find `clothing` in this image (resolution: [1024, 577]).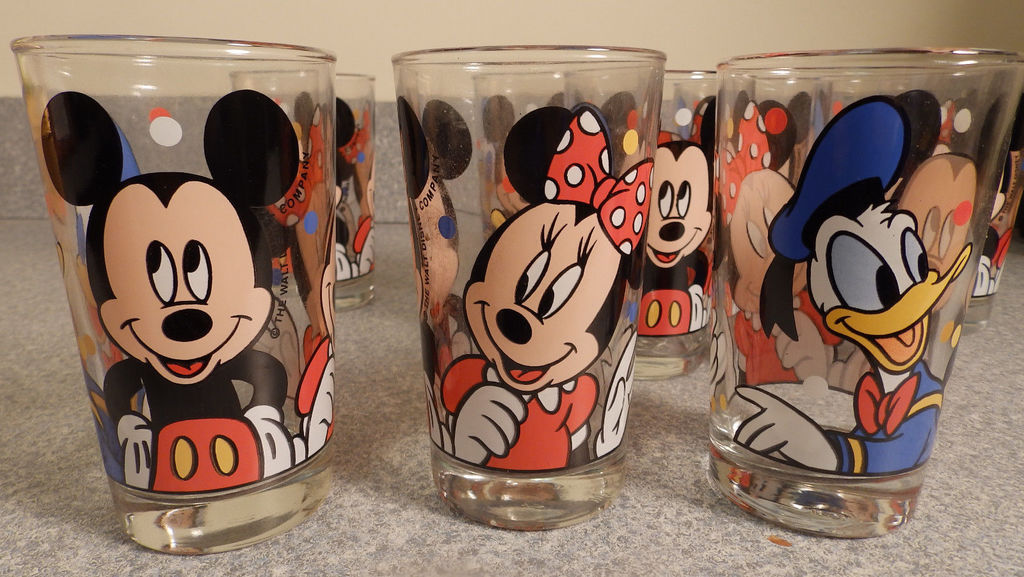
(left=732, top=304, right=843, bottom=386).
